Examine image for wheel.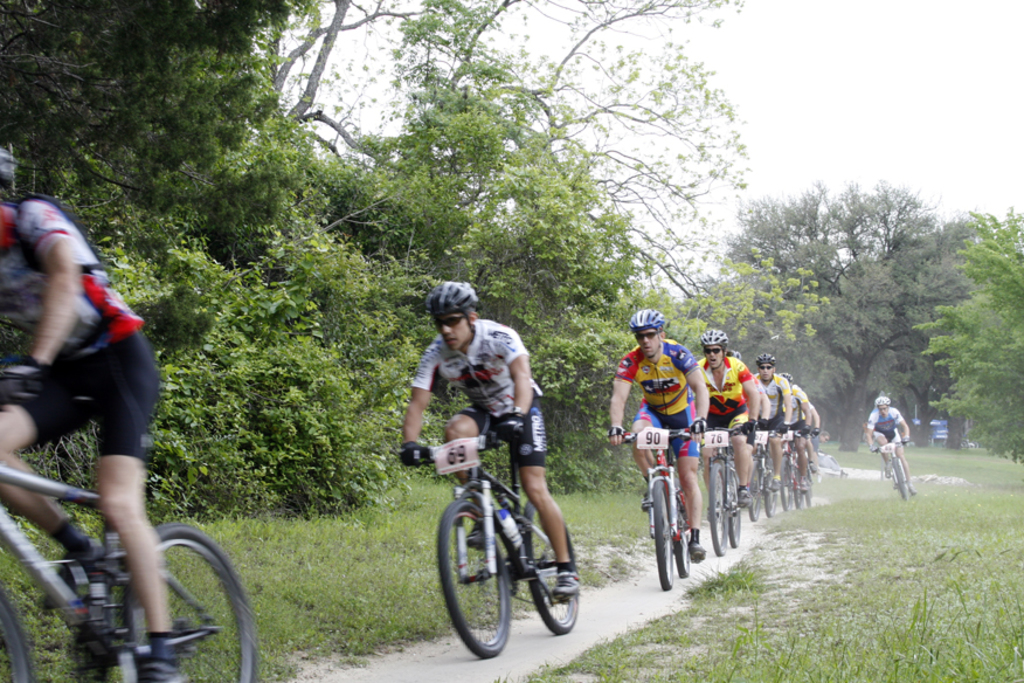
Examination result: 795 491 802 511.
